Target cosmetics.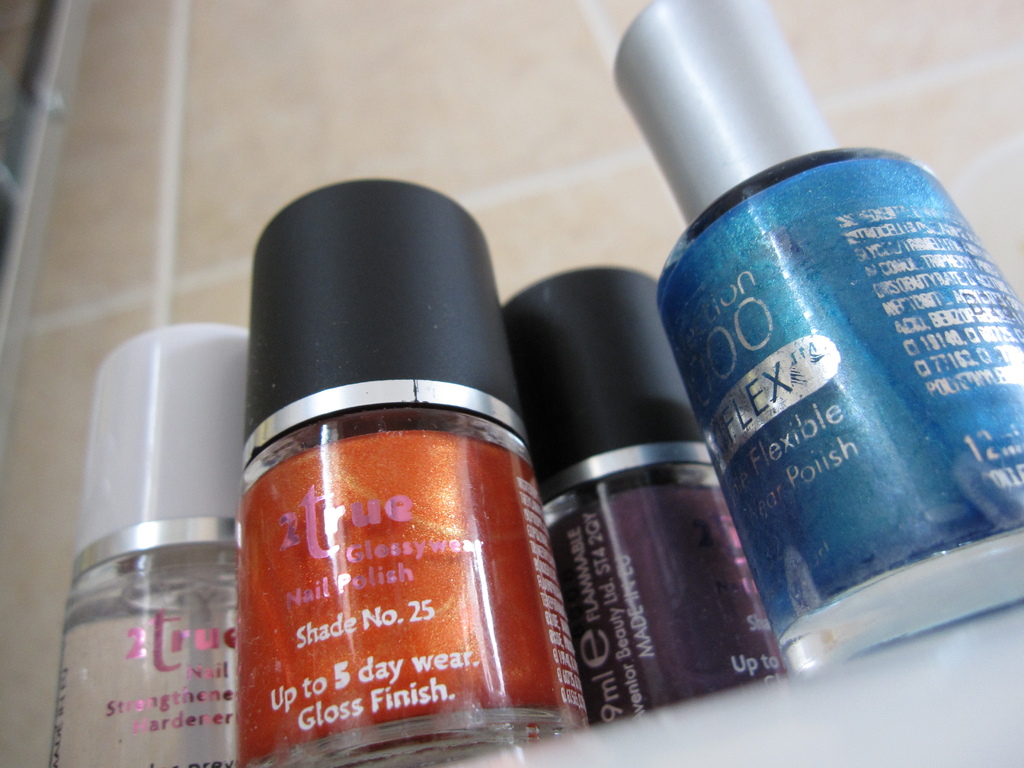
Target region: 47, 323, 259, 767.
